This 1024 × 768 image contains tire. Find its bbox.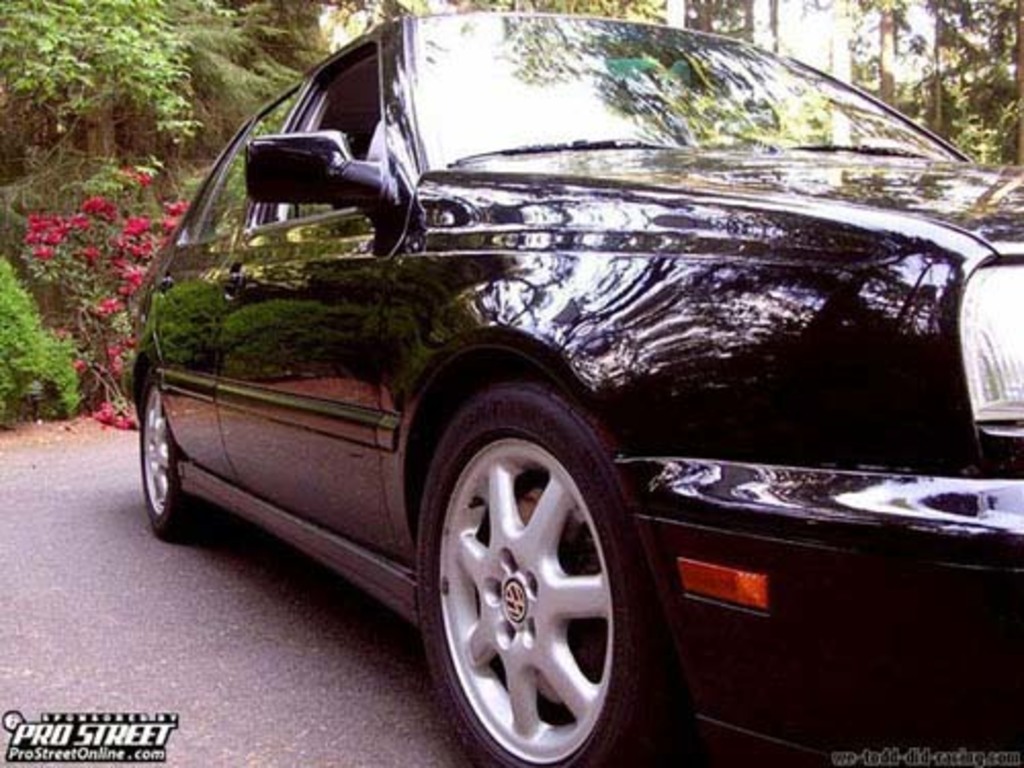
bbox(410, 379, 680, 766).
